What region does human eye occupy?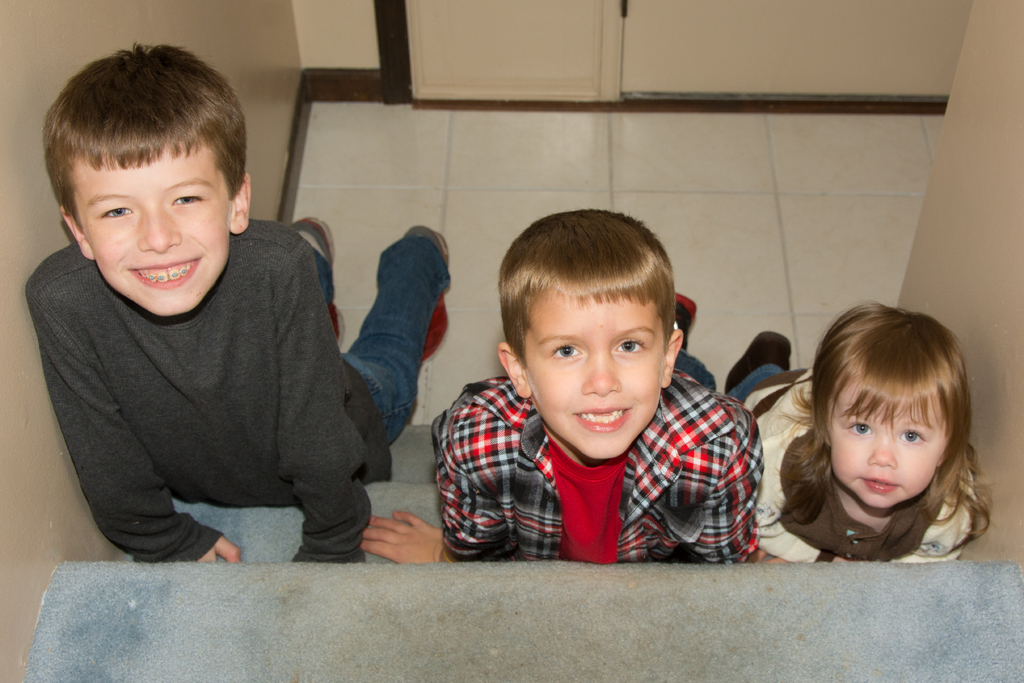
(left=845, top=417, right=871, bottom=438).
